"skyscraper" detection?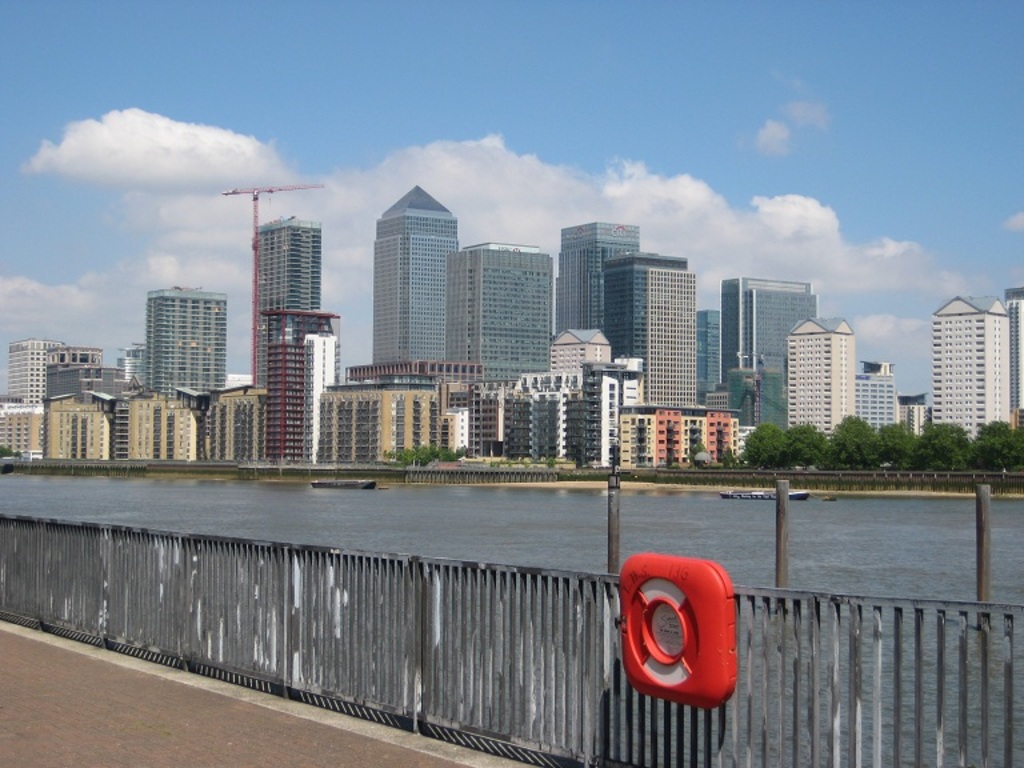
locate(117, 269, 229, 397)
